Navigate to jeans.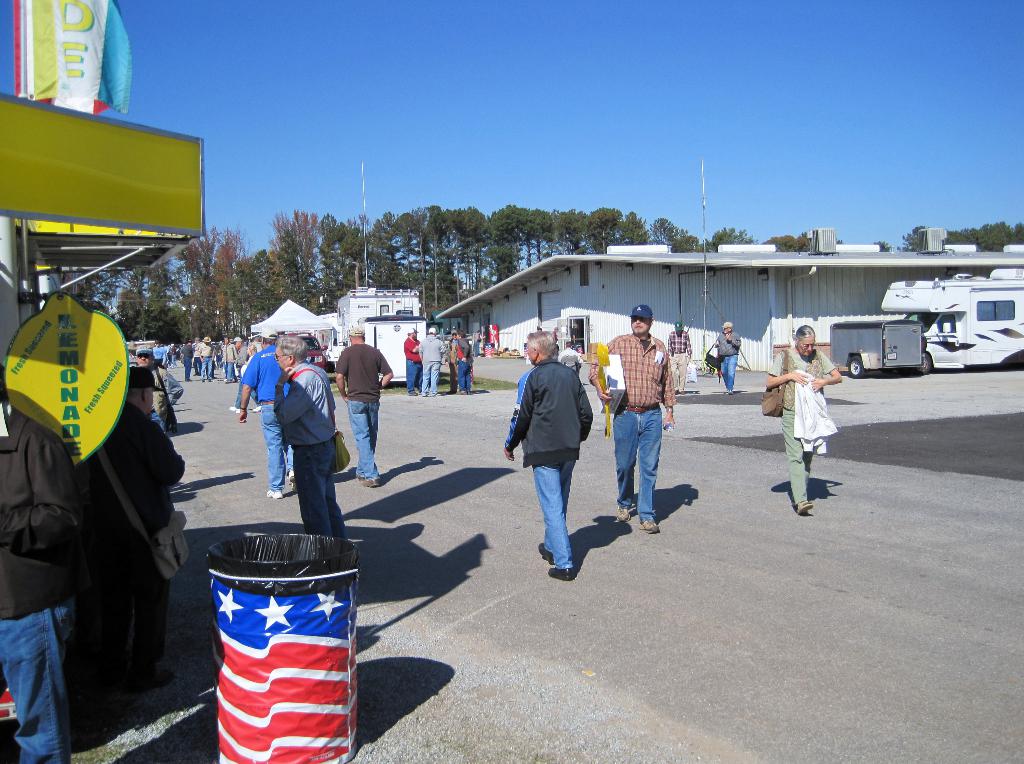
Navigation target: rect(203, 360, 216, 379).
